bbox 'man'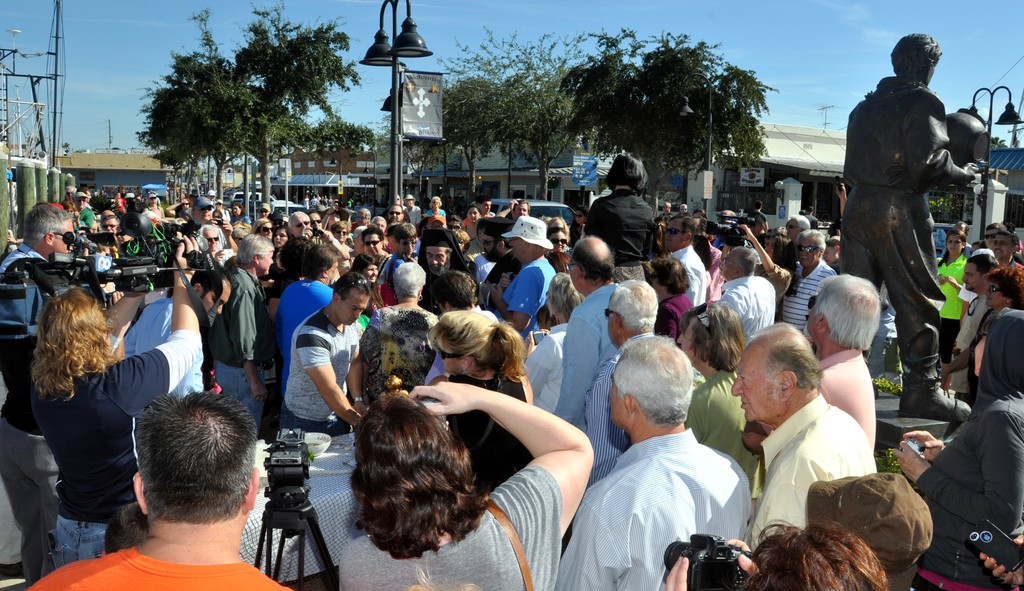
[837, 31, 984, 432]
